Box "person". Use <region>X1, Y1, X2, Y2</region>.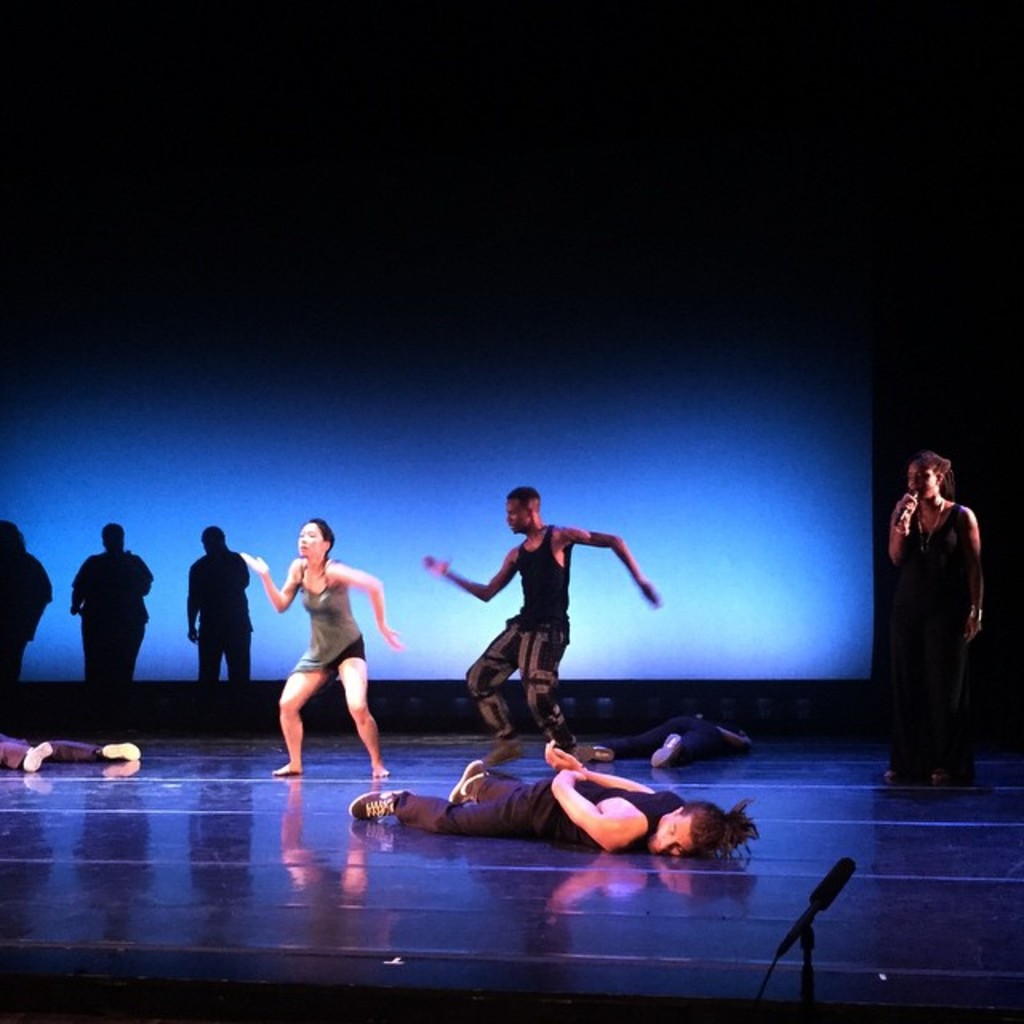
<region>349, 741, 755, 875</region>.
